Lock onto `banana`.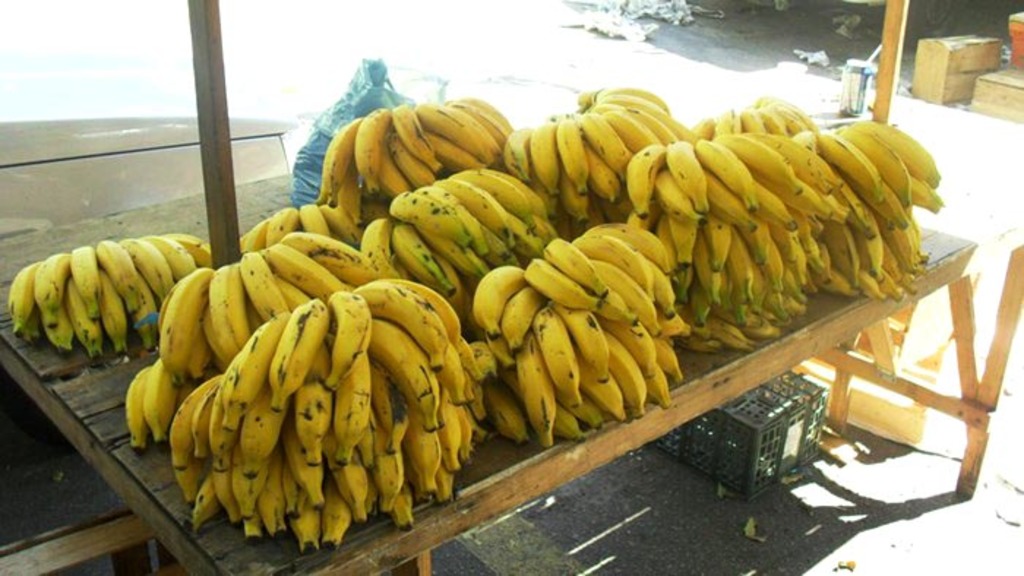
Locked: [x1=0, y1=118, x2=985, y2=507].
